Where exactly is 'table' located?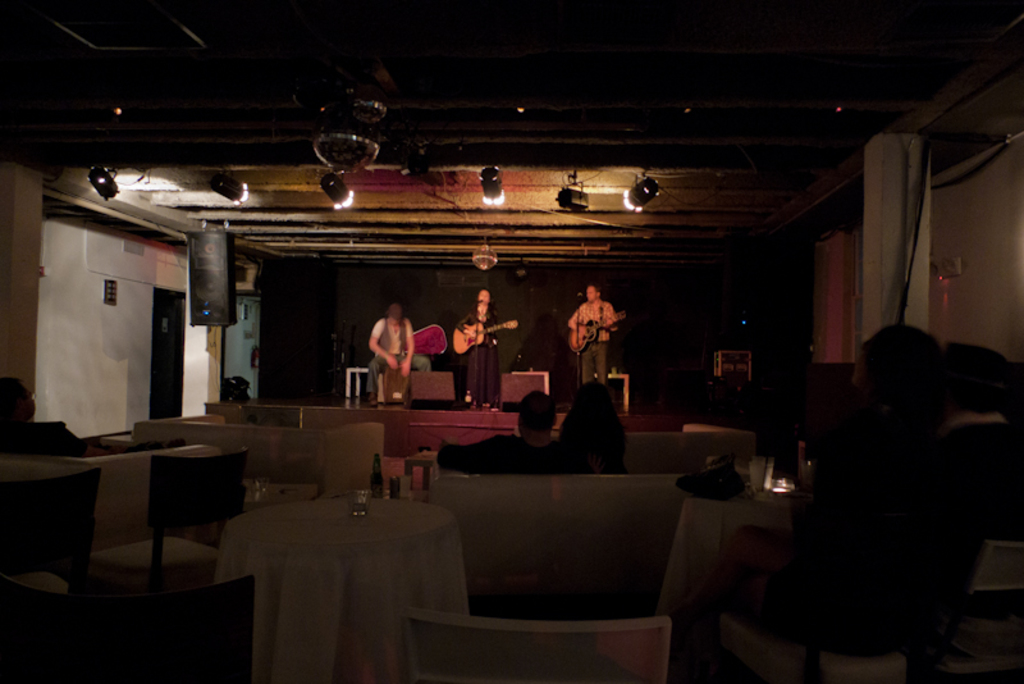
Its bounding box is 489, 336, 554, 427.
